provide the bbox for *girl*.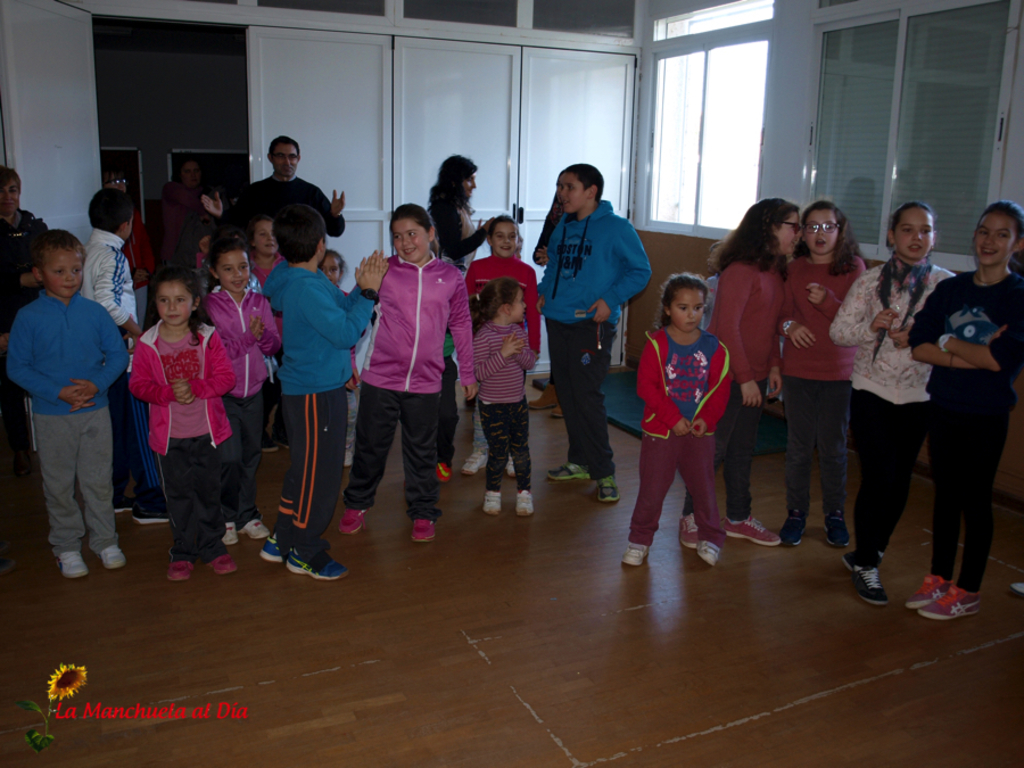
detection(776, 199, 867, 548).
